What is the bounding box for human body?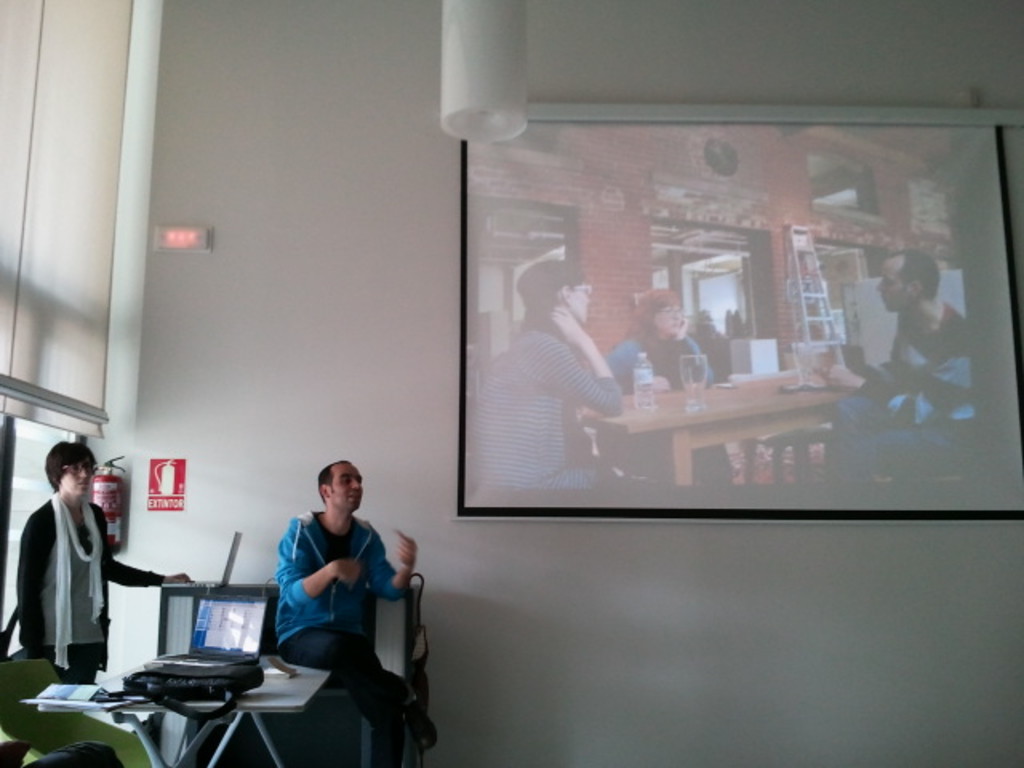
<bbox>258, 453, 405, 766</bbox>.
